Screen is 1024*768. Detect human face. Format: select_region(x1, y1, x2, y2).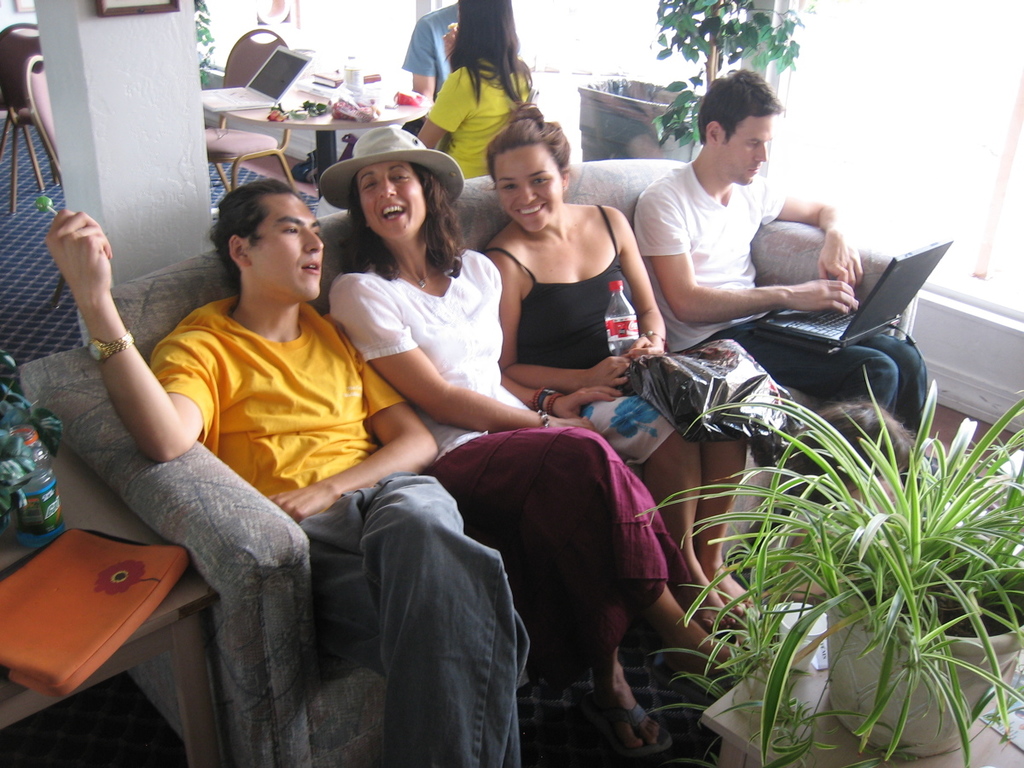
select_region(492, 144, 558, 231).
